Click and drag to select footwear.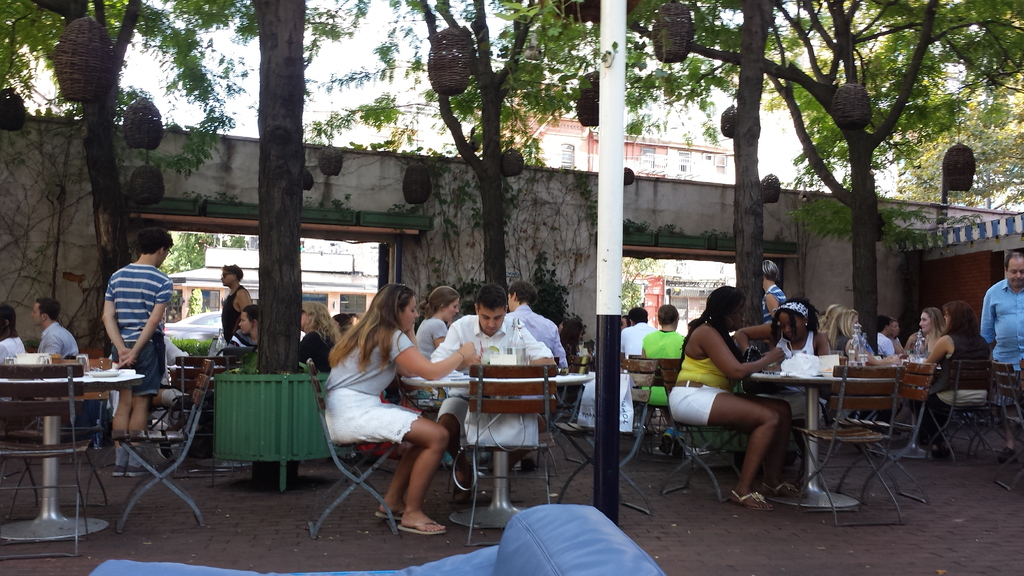
Selection: box(402, 515, 452, 538).
